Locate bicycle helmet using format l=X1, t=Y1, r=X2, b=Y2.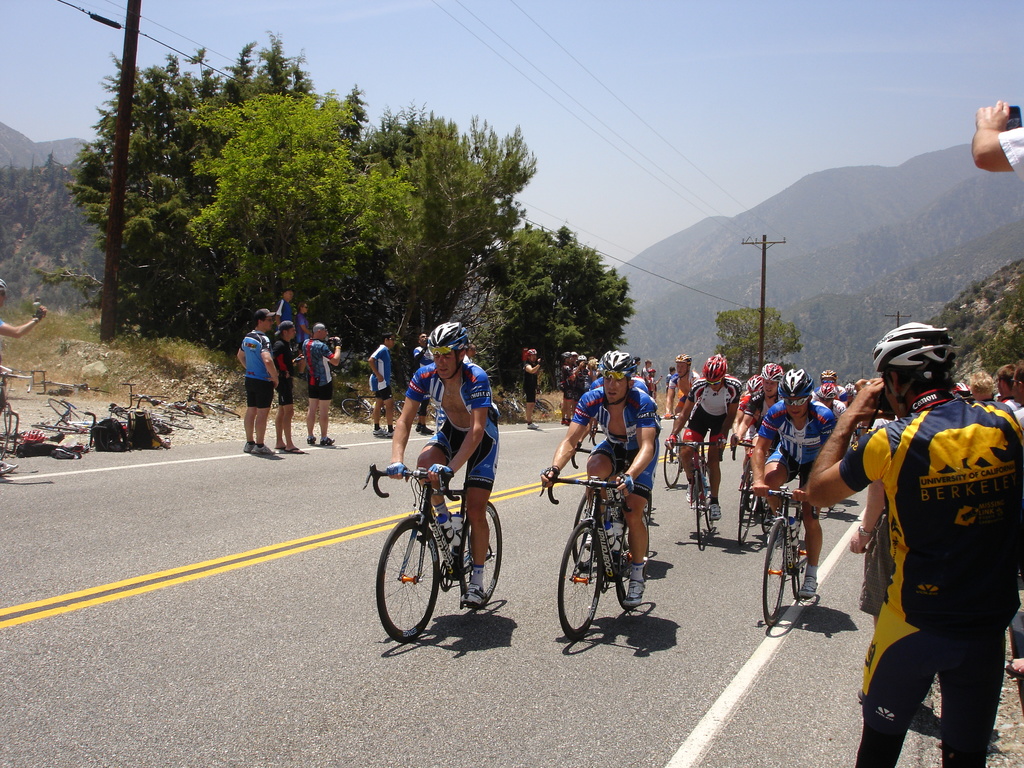
l=951, t=381, r=972, b=396.
